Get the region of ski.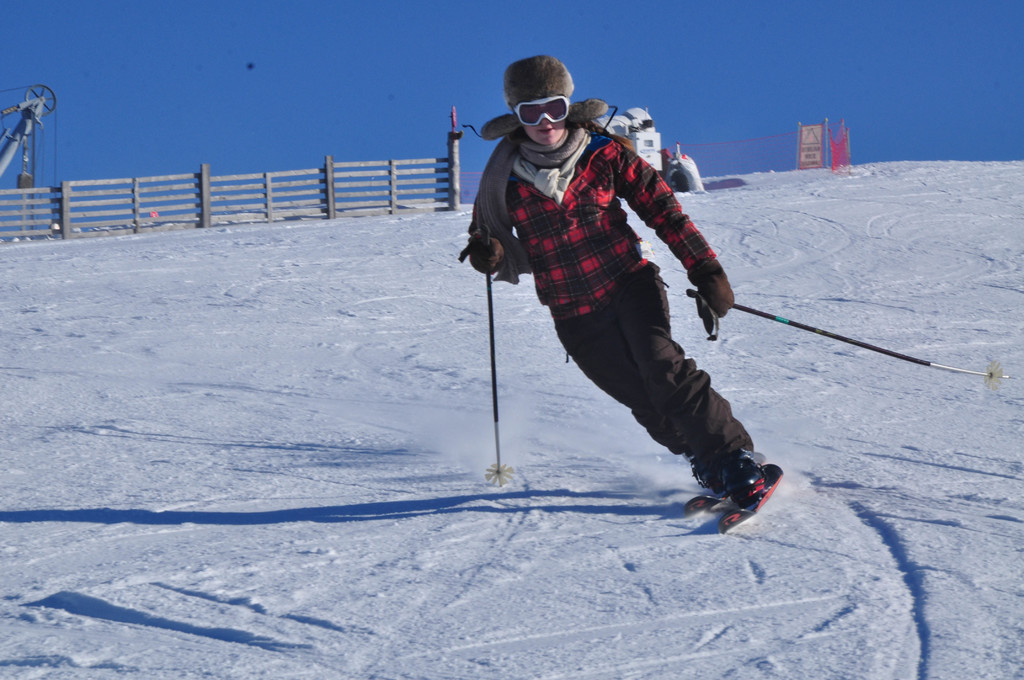
Rect(719, 465, 784, 541).
